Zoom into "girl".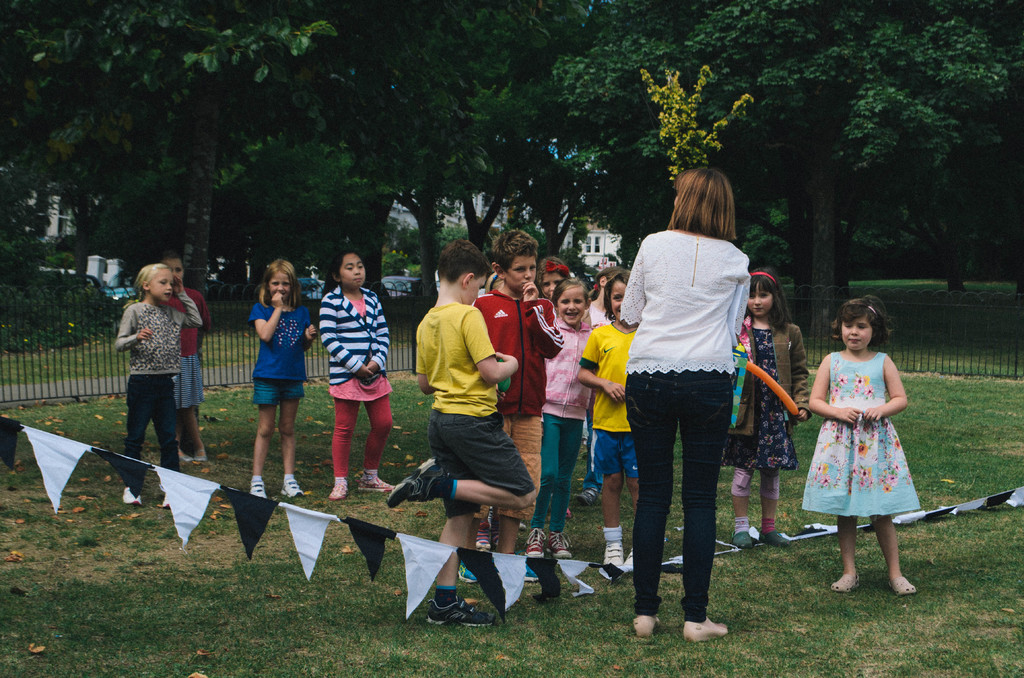
Zoom target: crop(117, 264, 200, 506).
